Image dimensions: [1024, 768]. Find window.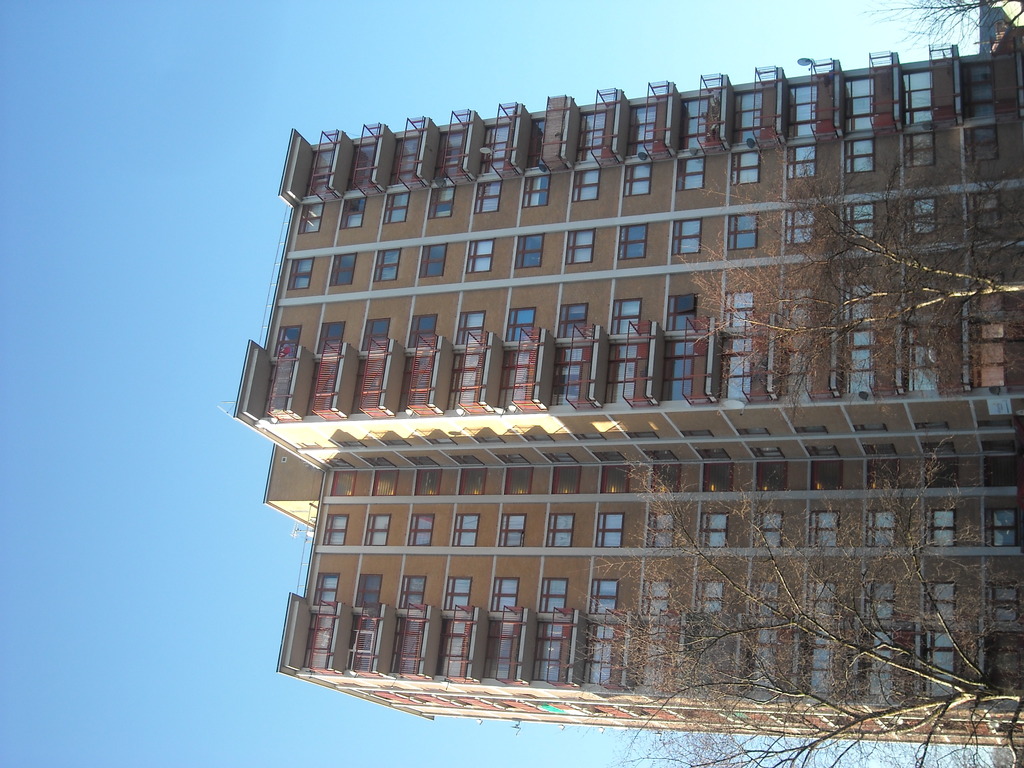
Rect(669, 218, 701, 260).
